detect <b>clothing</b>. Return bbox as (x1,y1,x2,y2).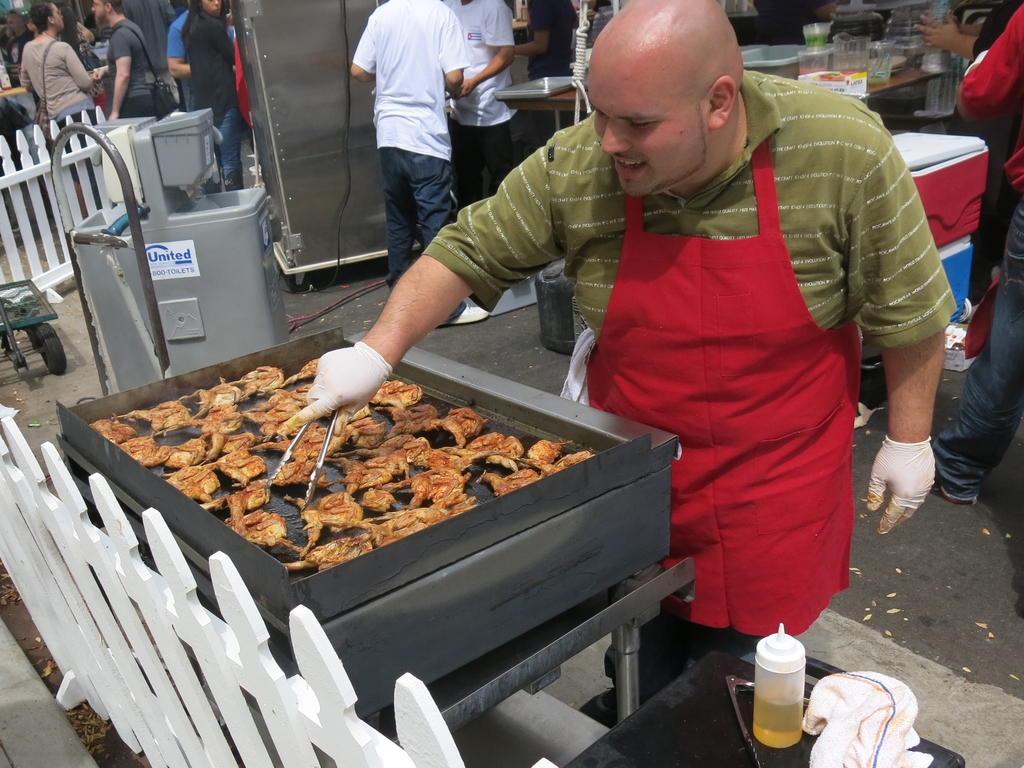
(755,0,824,33).
